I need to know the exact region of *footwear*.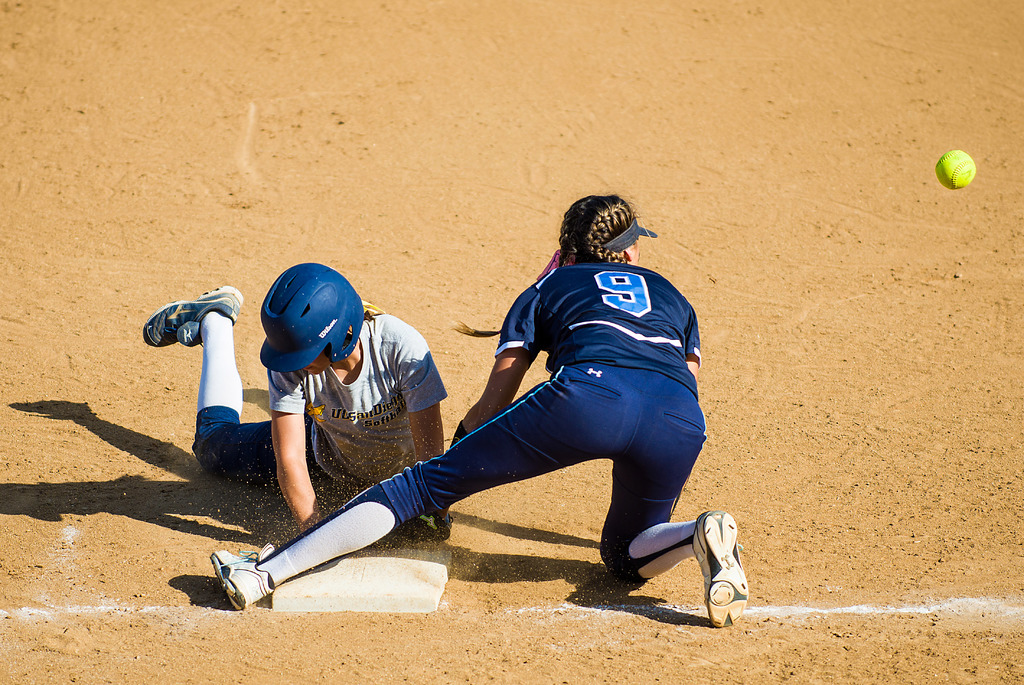
Region: [x1=693, y1=512, x2=749, y2=629].
